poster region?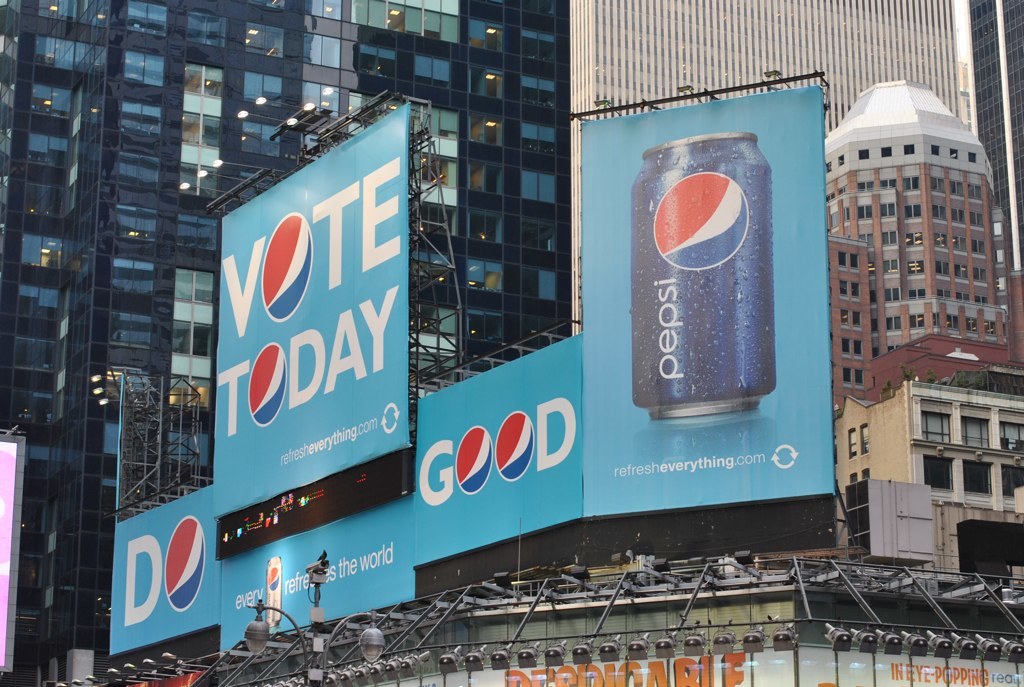
(580,87,832,495)
